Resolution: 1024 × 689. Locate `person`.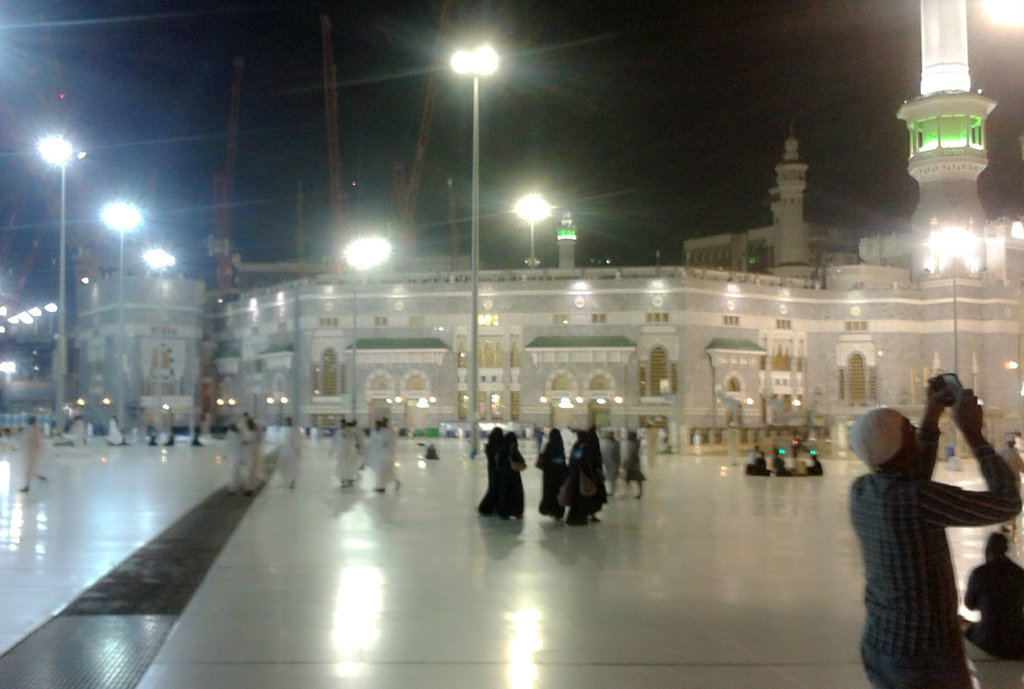
locate(555, 431, 592, 528).
